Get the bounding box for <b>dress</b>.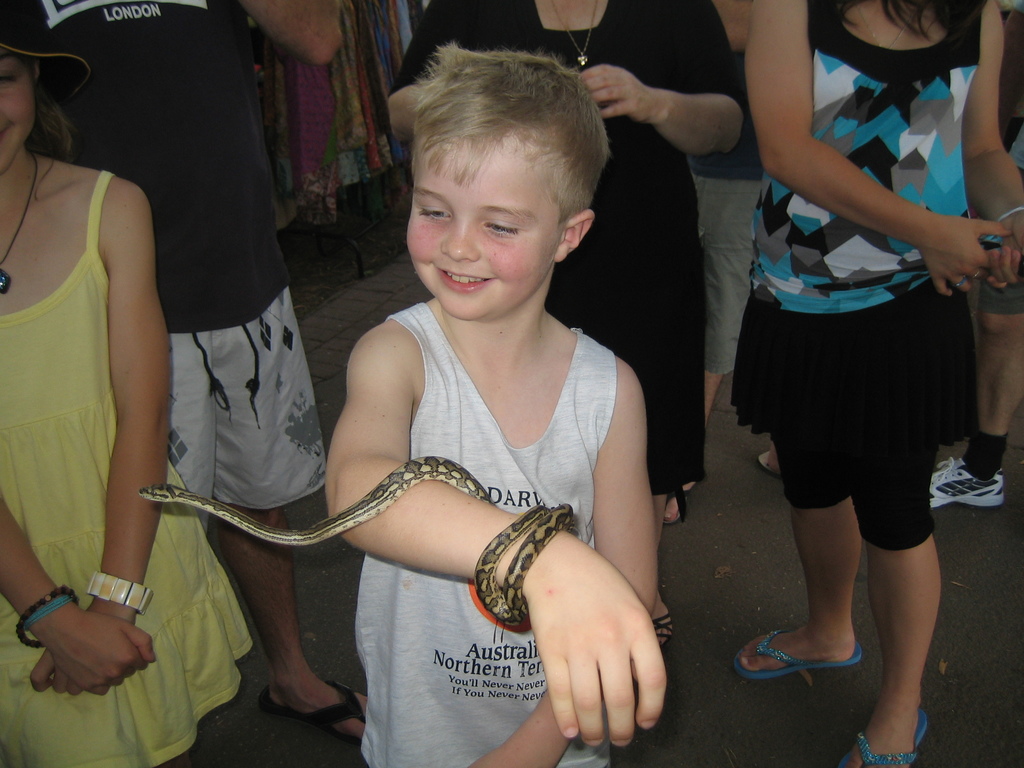
BBox(545, 24, 708, 495).
